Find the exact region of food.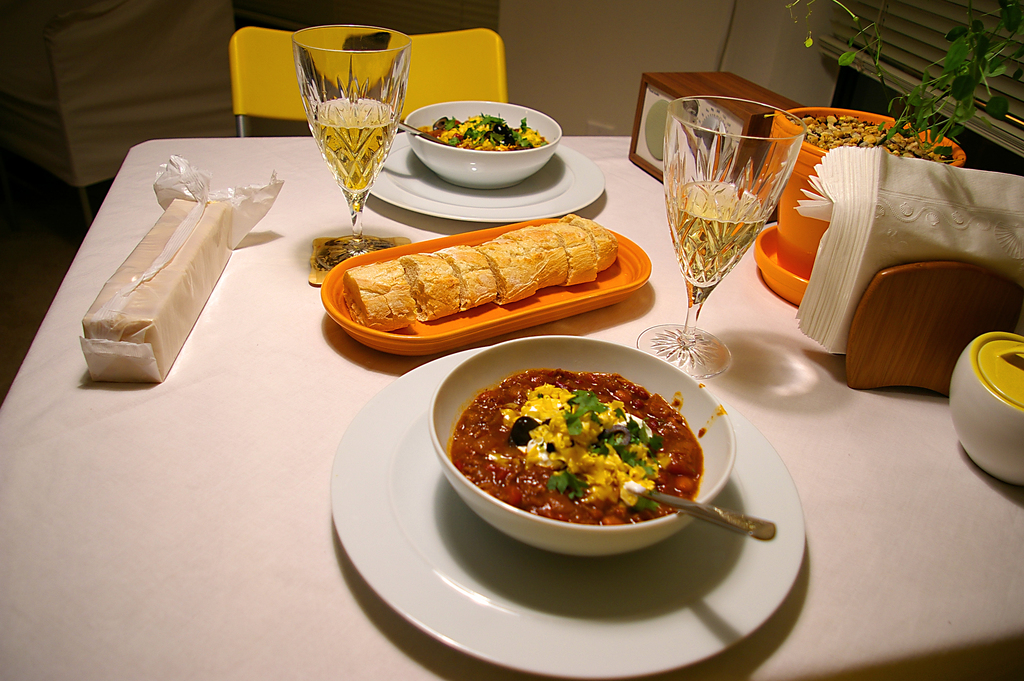
Exact region: 415 113 548 152.
